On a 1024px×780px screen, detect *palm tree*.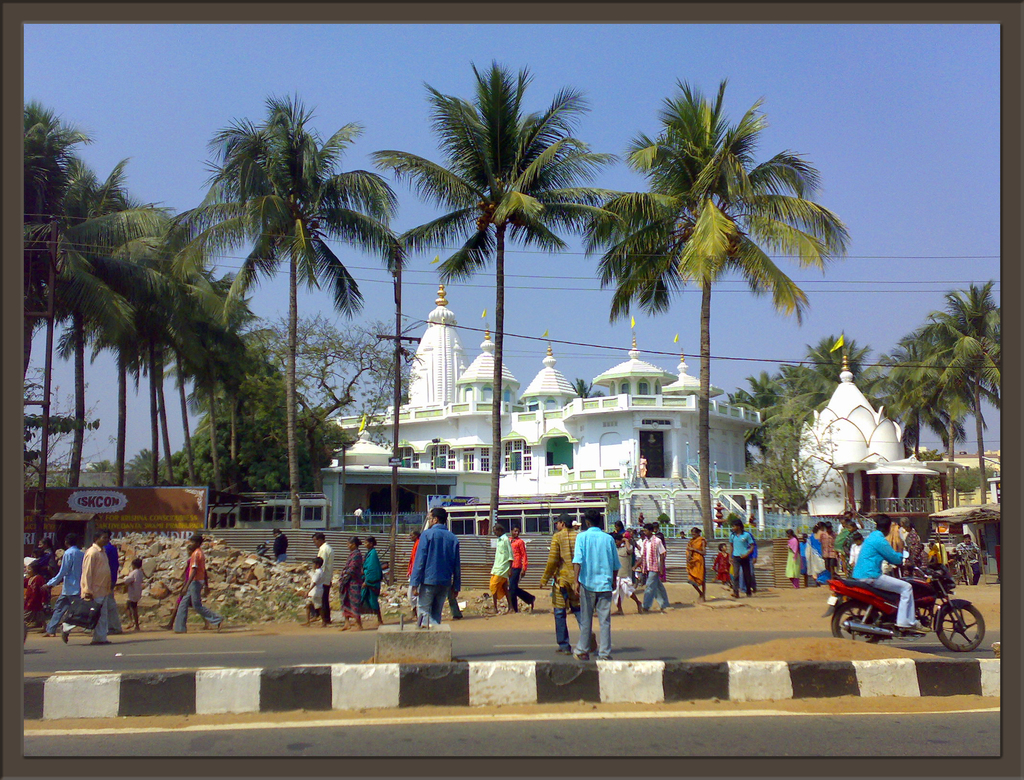
x1=750 y1=369 x2=777 y2=419.
